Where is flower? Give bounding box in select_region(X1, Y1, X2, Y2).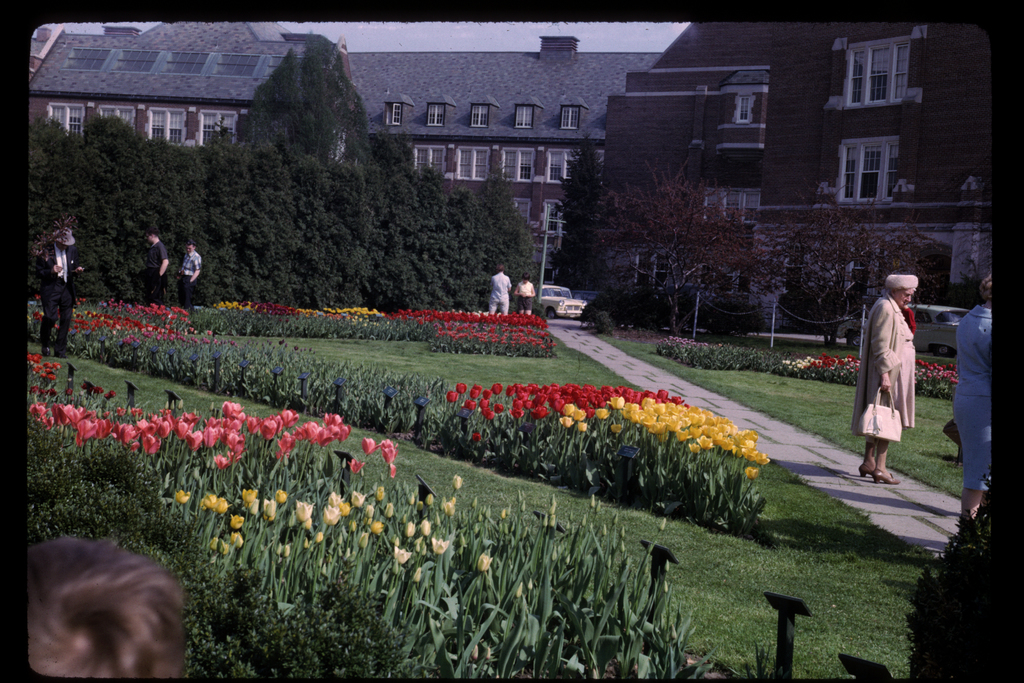
select_region(31, 367, 40, 377).
